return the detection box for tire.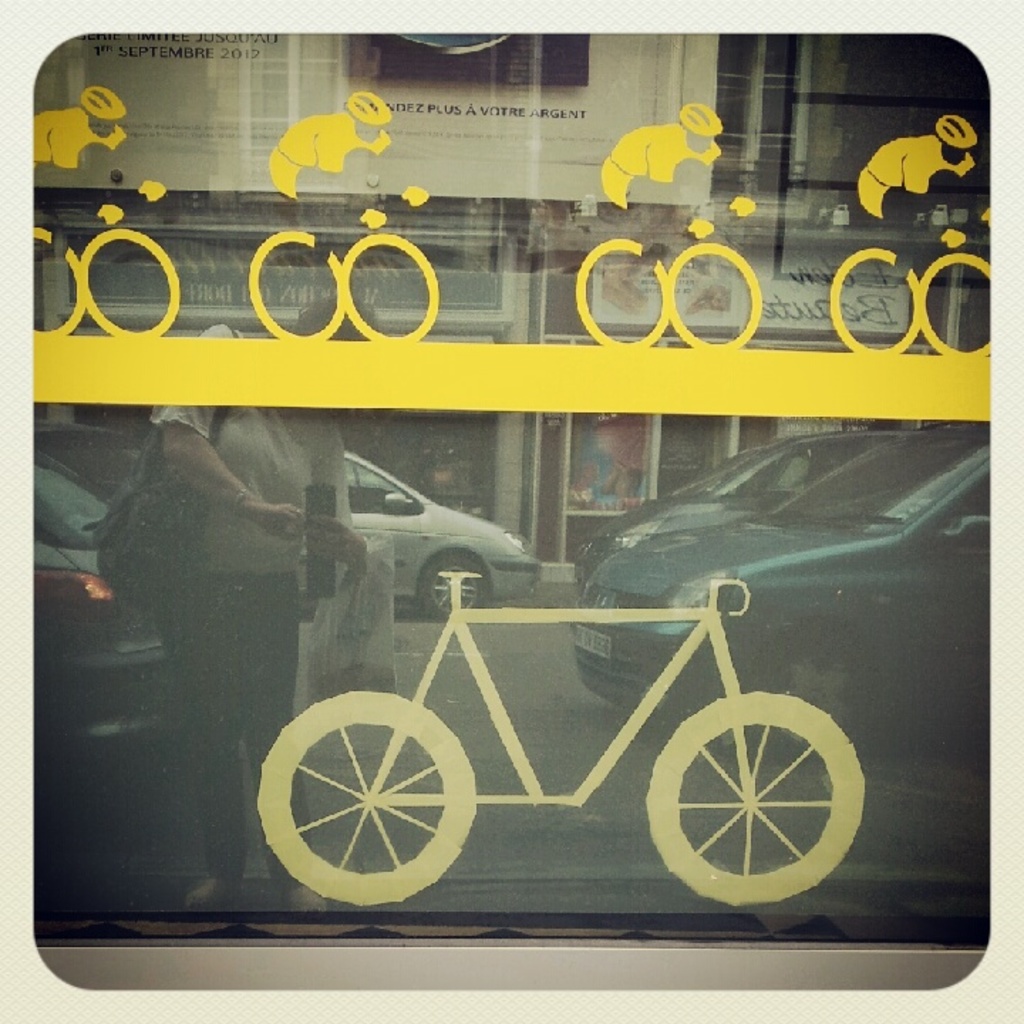
rect(919, 252, 1000, 351).
